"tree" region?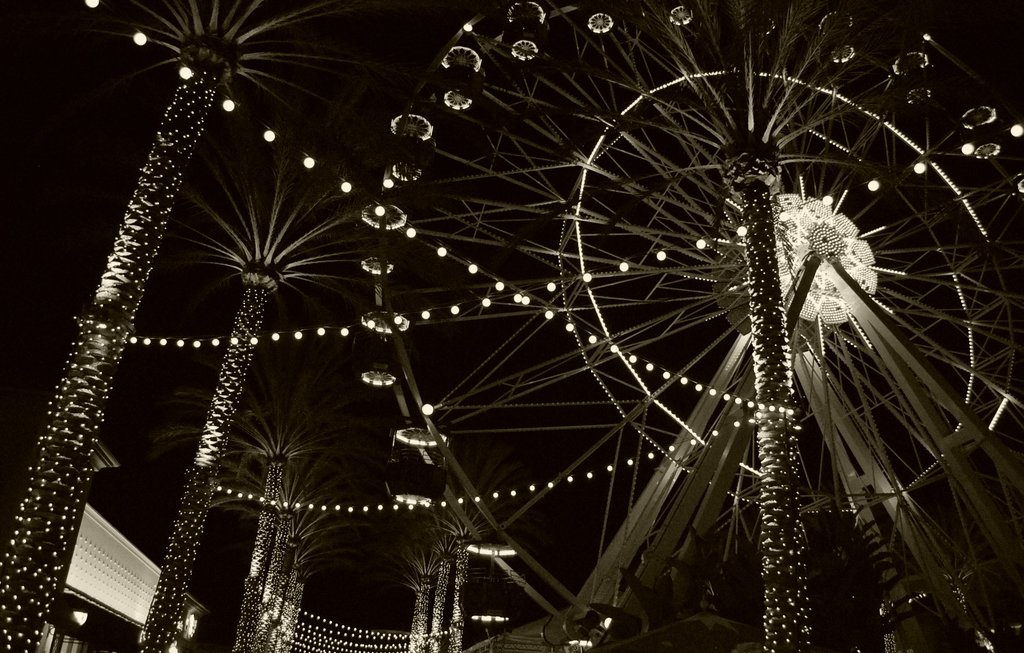
pyautogui.locateOnScreen(255, 391, 334, 649)
